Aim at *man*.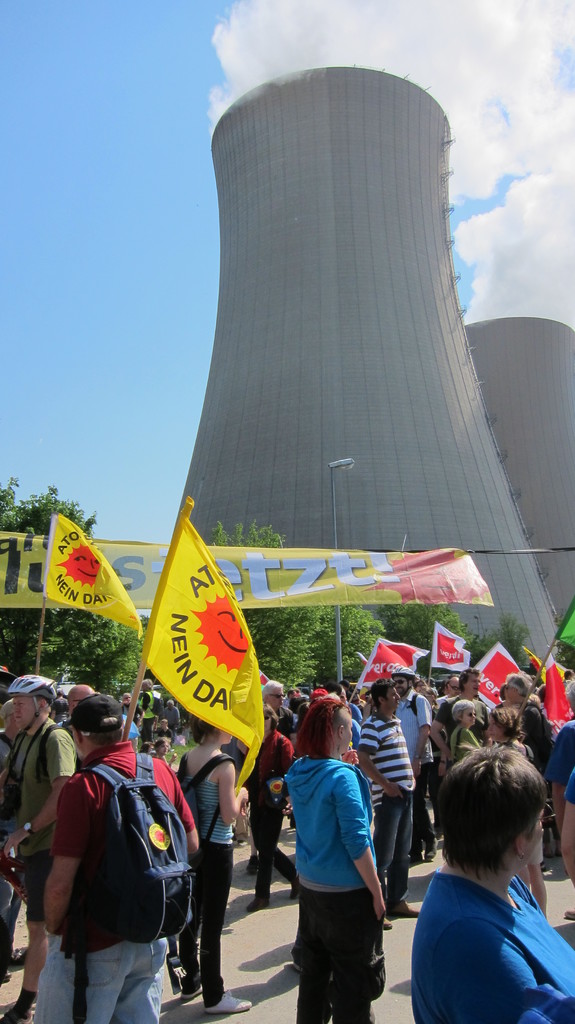
Aimed at x1=393, y1=675, x2=444, y2=874.
